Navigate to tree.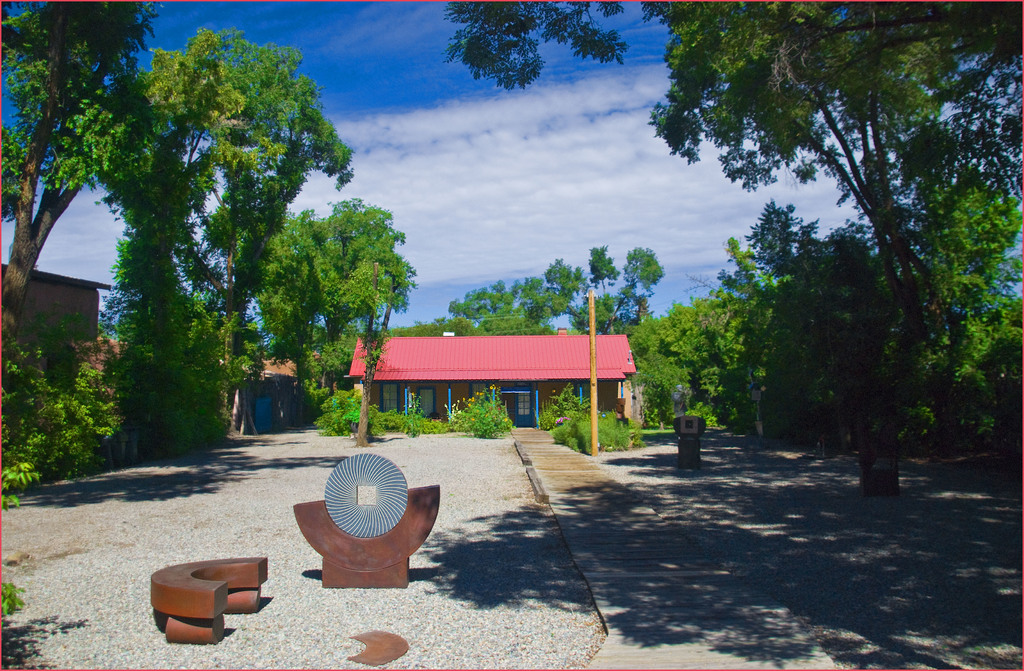
Navigation target: 449,271,563,336.
